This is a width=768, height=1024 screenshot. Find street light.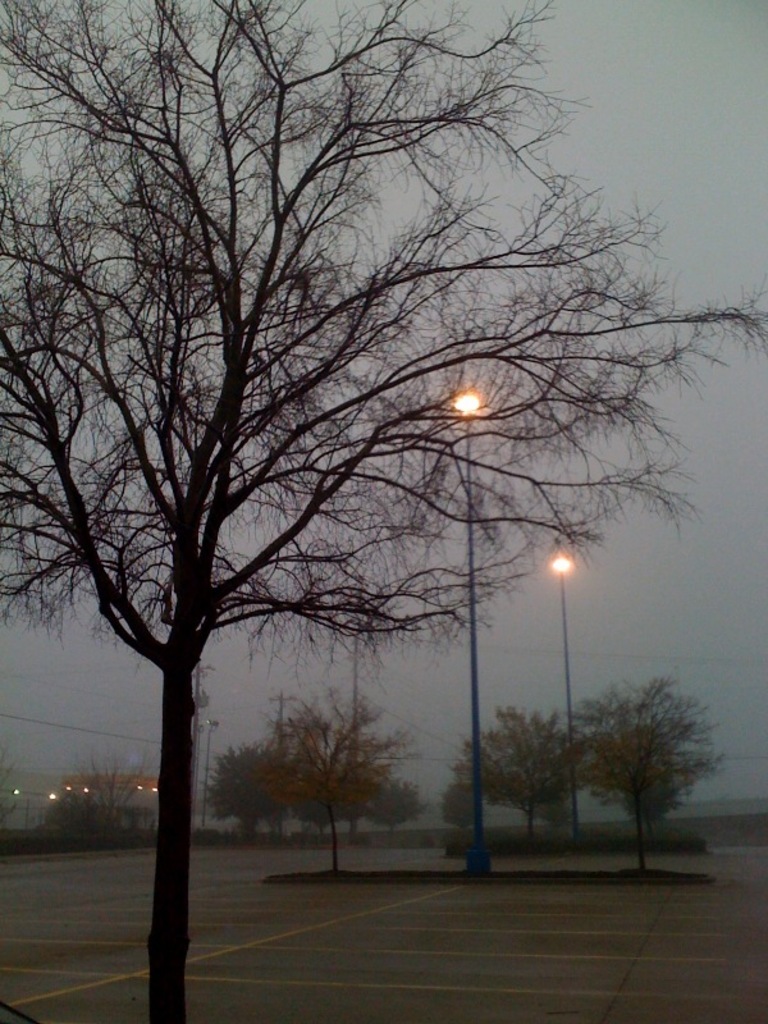
Bounding box: [left=547, top=541, right=579, bottom=854].
